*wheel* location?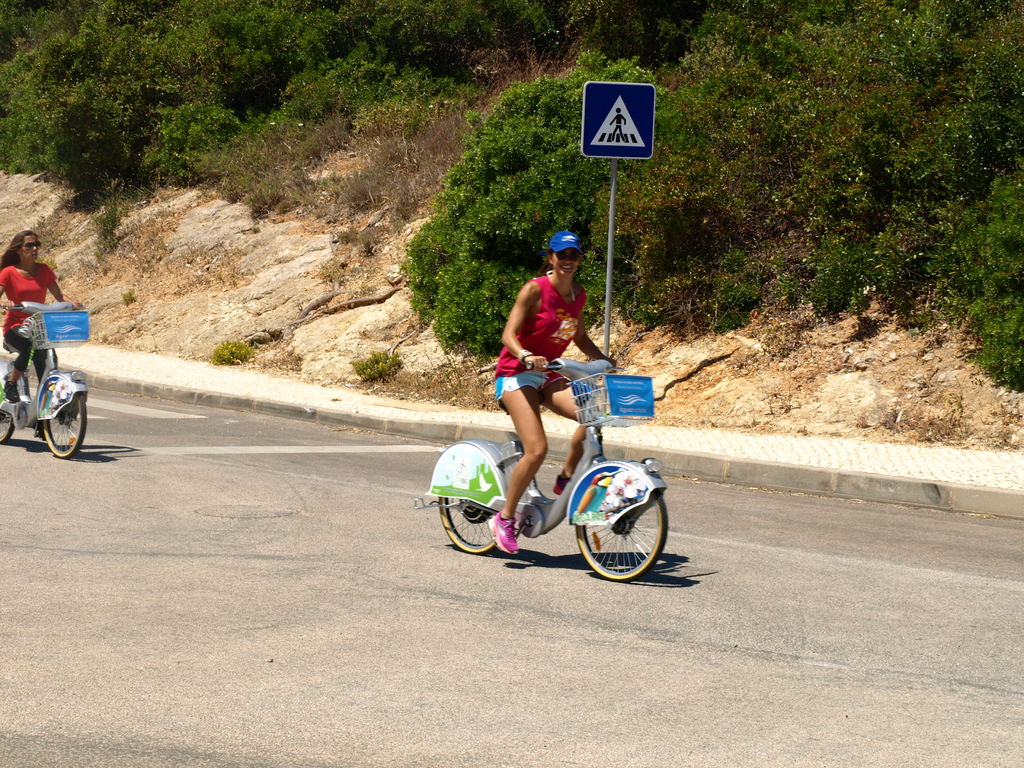
region(40, 387, 88, 458)
